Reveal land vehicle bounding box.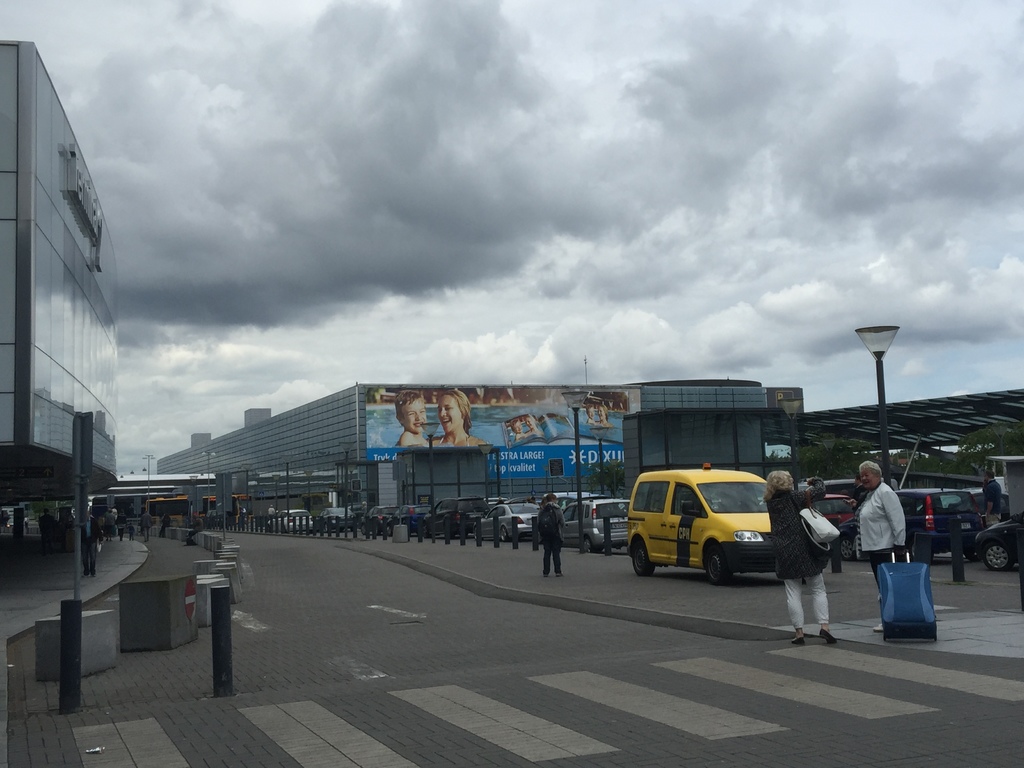
Revealed: <bbox>266, 508, 315, 532</bbox>.
